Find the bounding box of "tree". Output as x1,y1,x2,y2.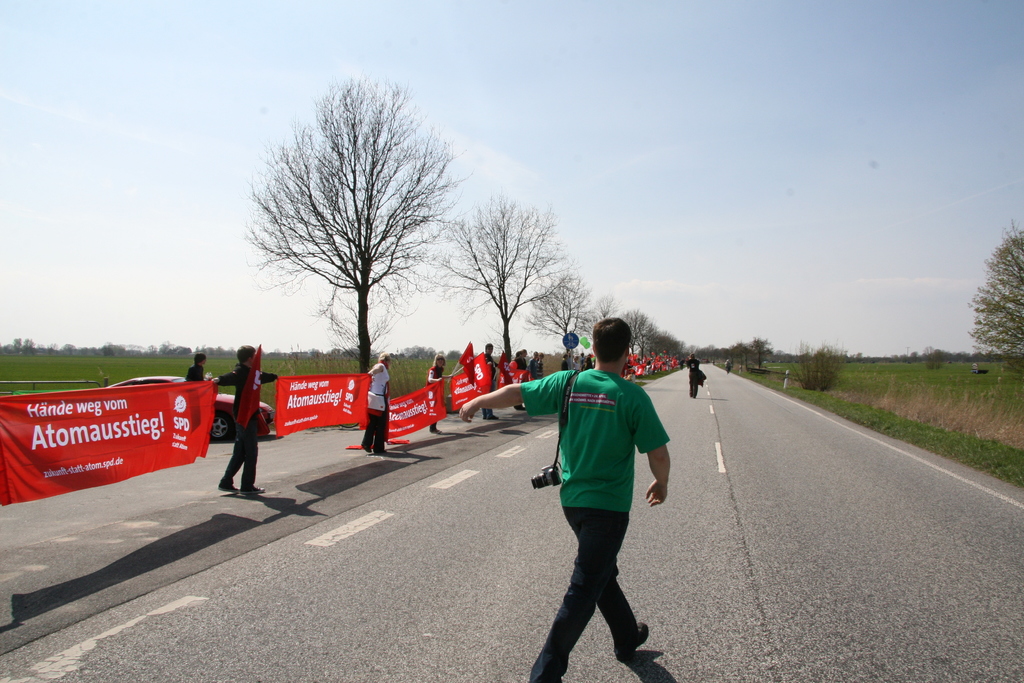
436,194,575,365.
